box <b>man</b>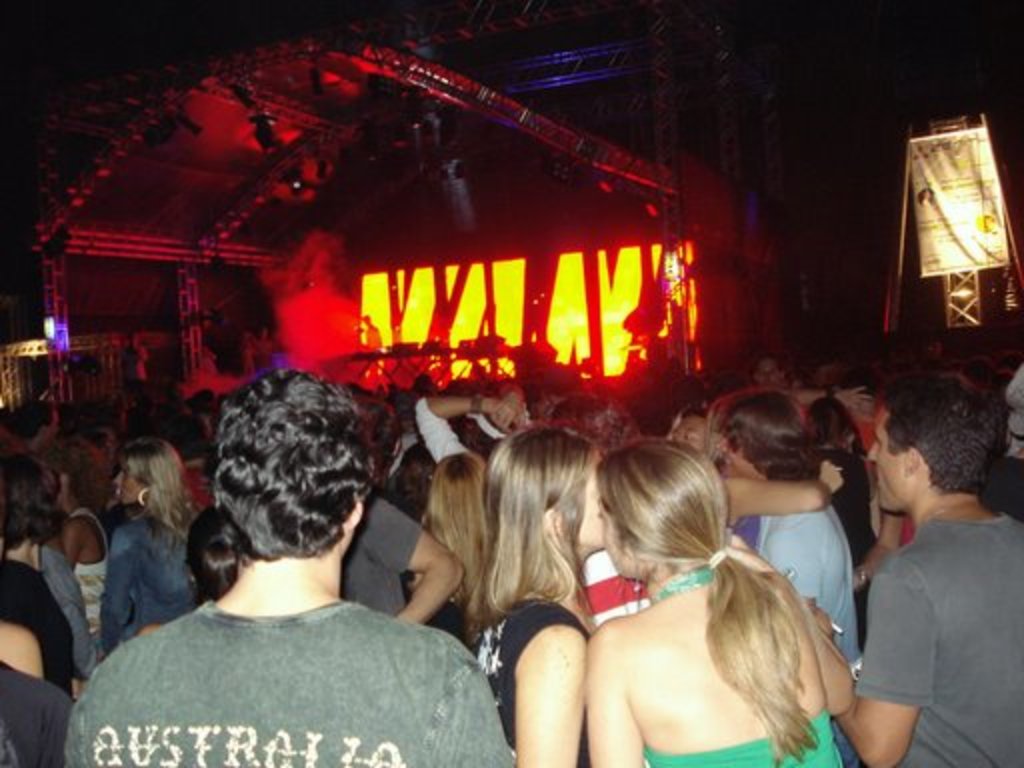
(60, 366, 516, 766)
